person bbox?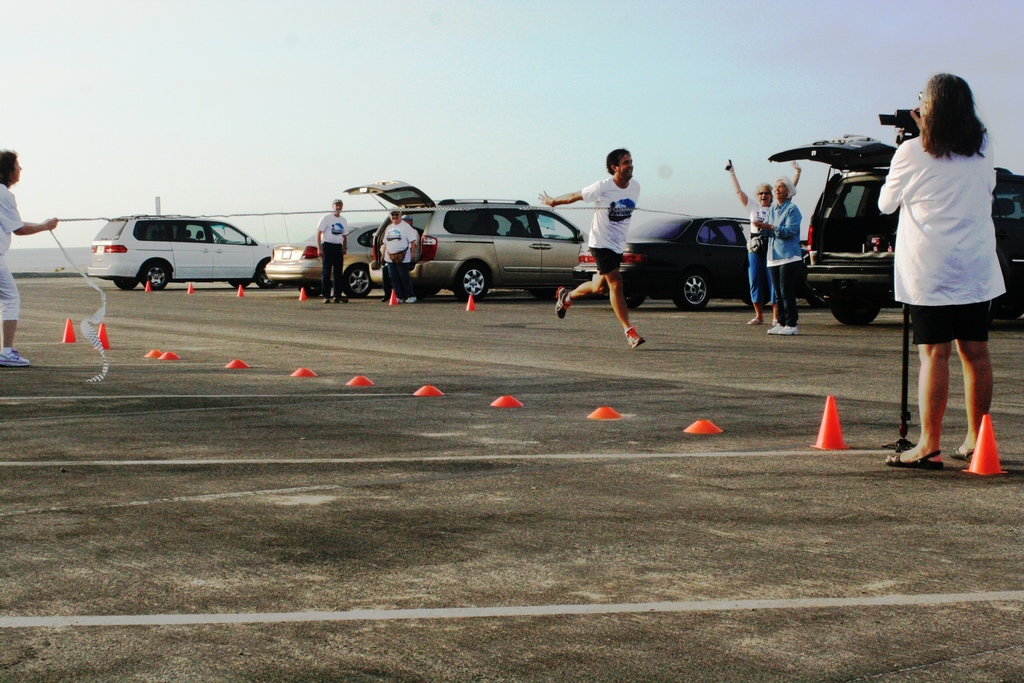
317, 199, 353, 309
